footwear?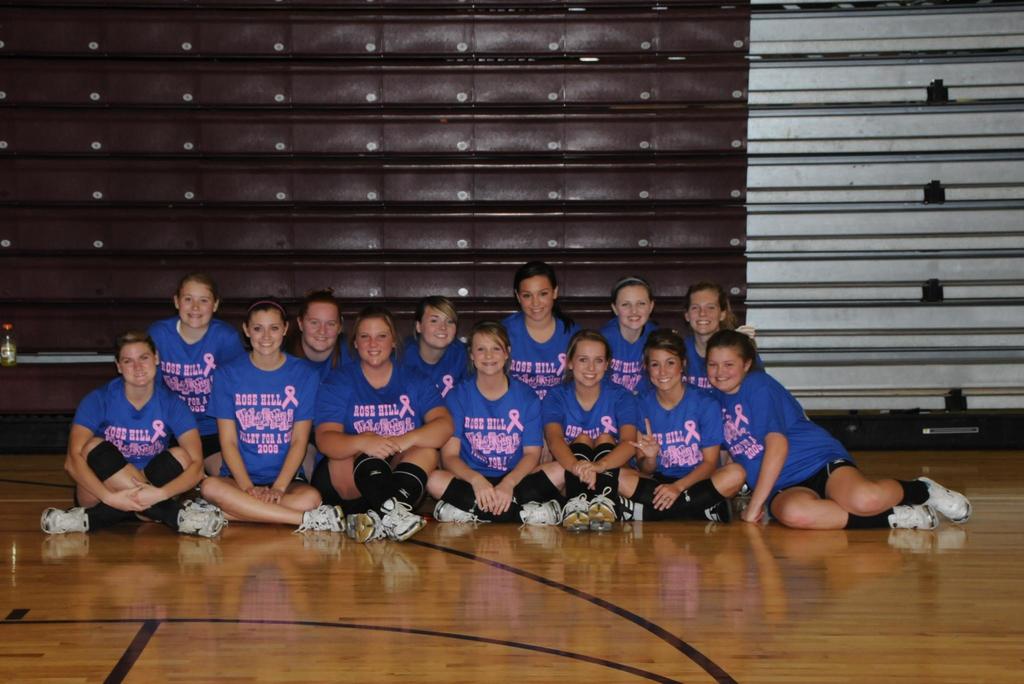
38/503/91/537
